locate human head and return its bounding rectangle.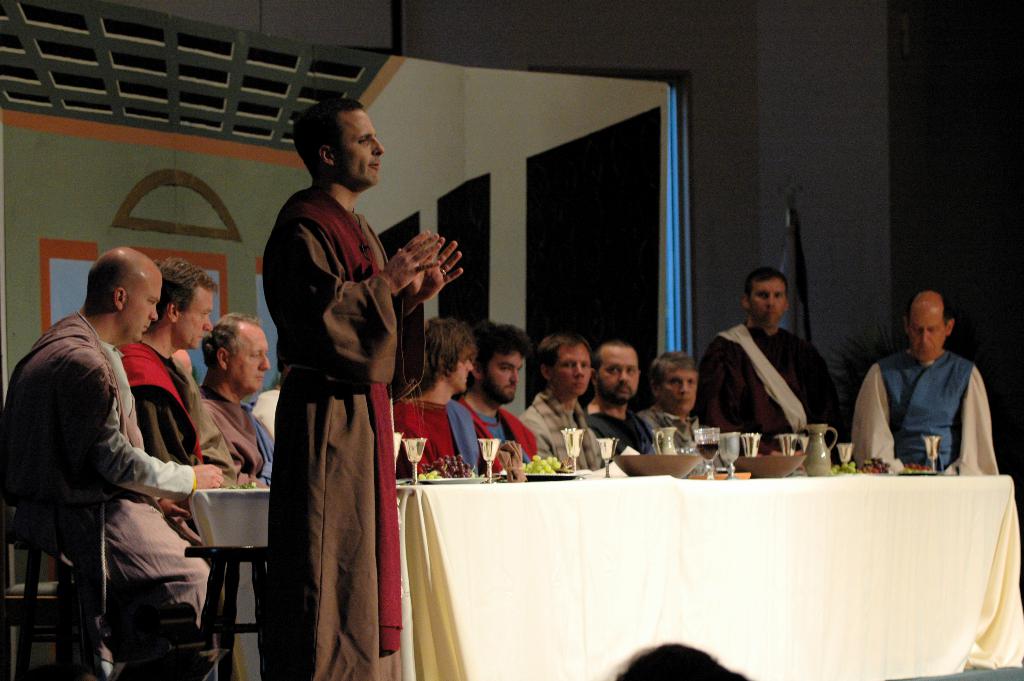
box=[533, 334, 593, 398].
